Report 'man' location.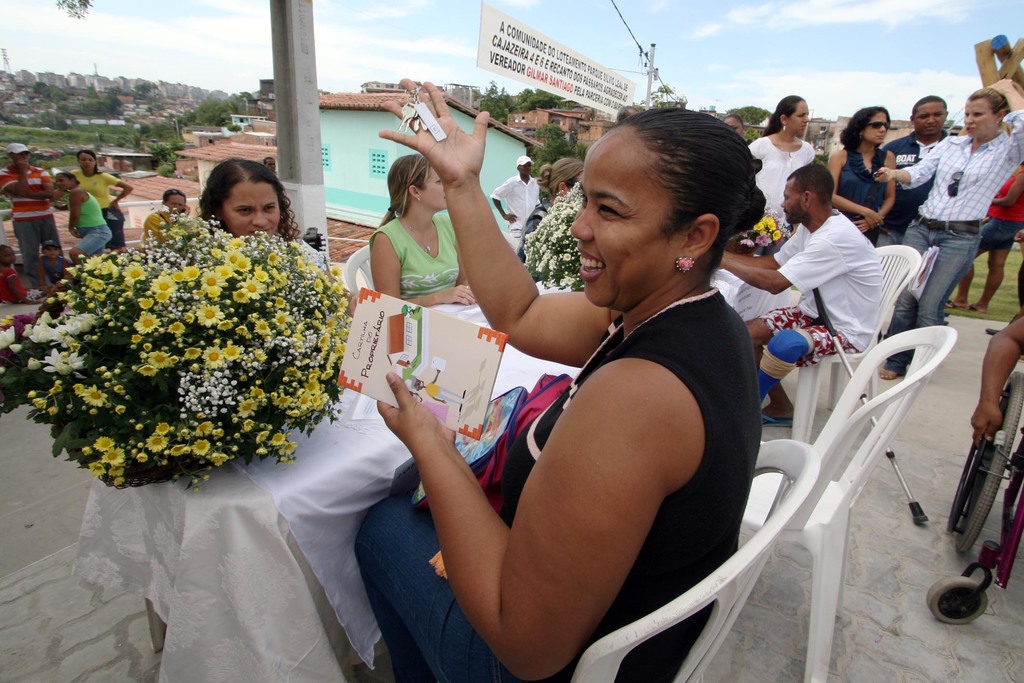
Report: rect(0, 147, 65, 287).
